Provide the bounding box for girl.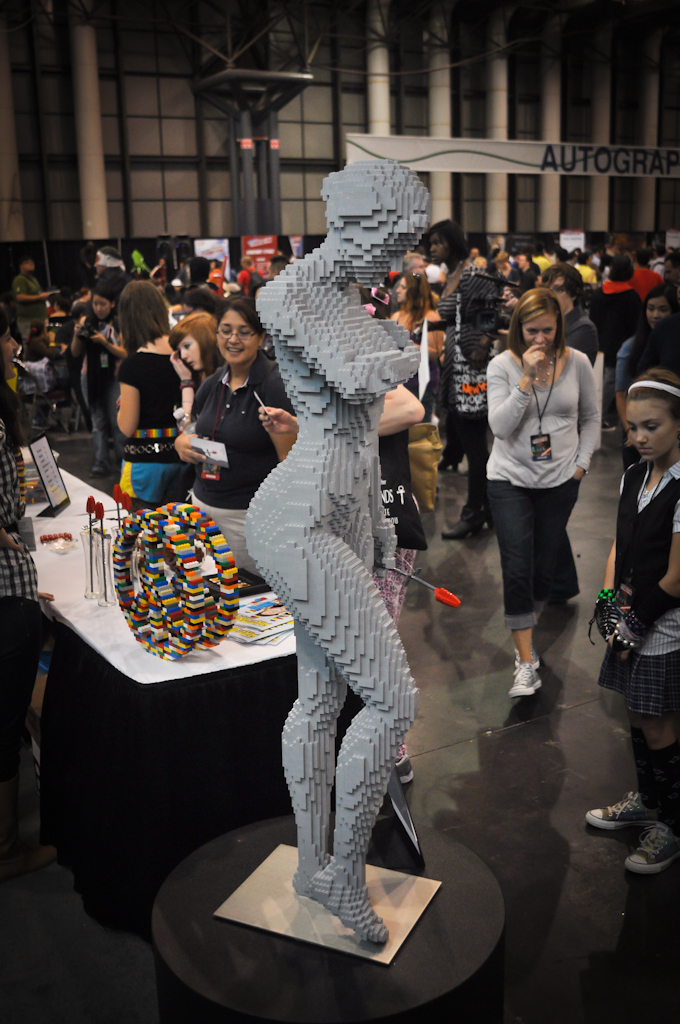
580,368,679,880.
